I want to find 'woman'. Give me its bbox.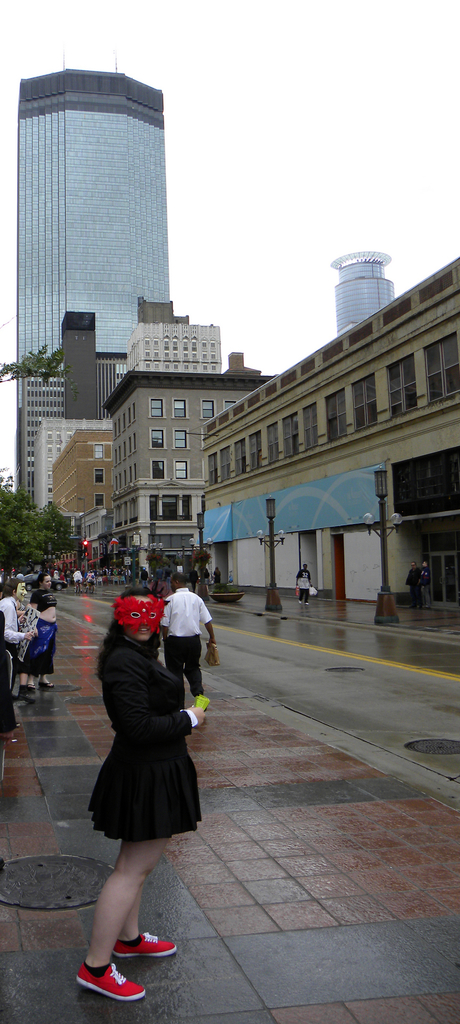
select_region(202, 566, 210, 586).
